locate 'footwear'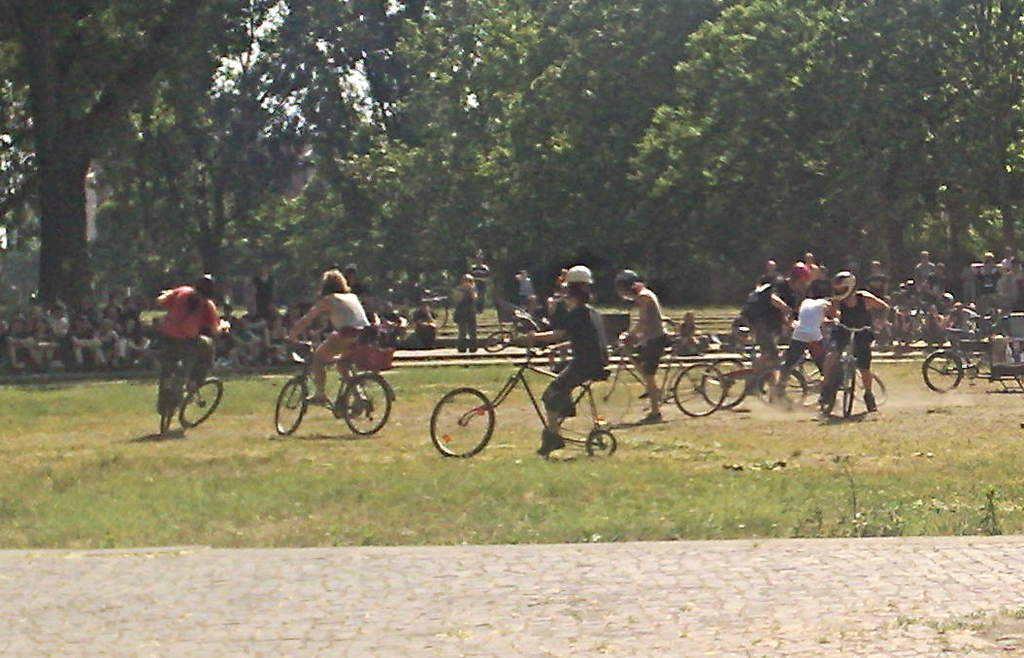
<box>350,398,369,418</box>
